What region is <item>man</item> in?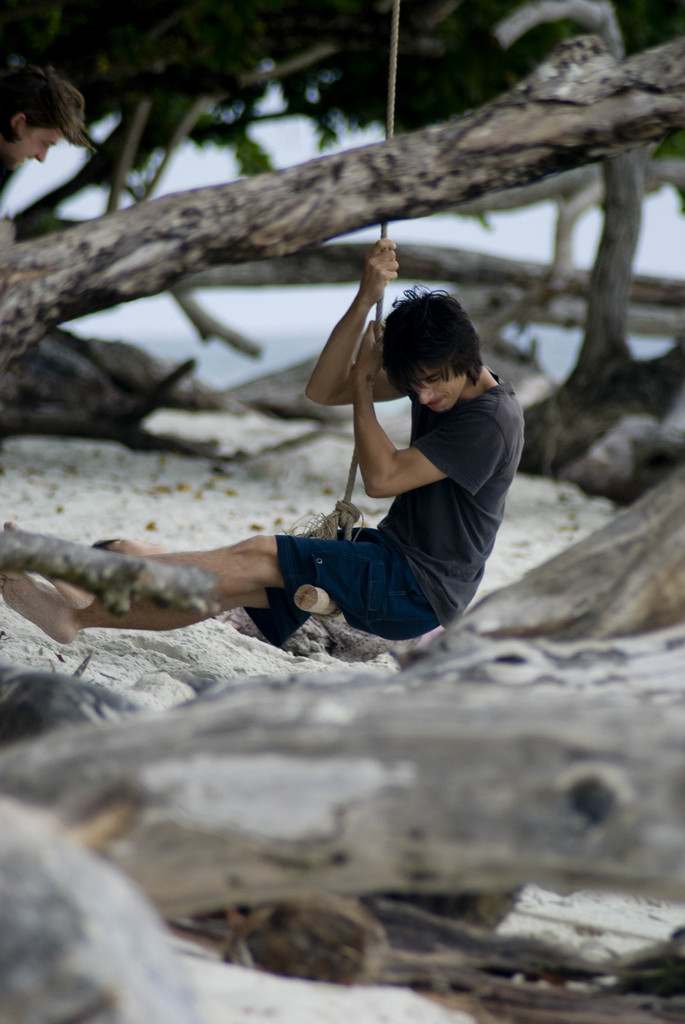
box(0, 227, 539, 681).
